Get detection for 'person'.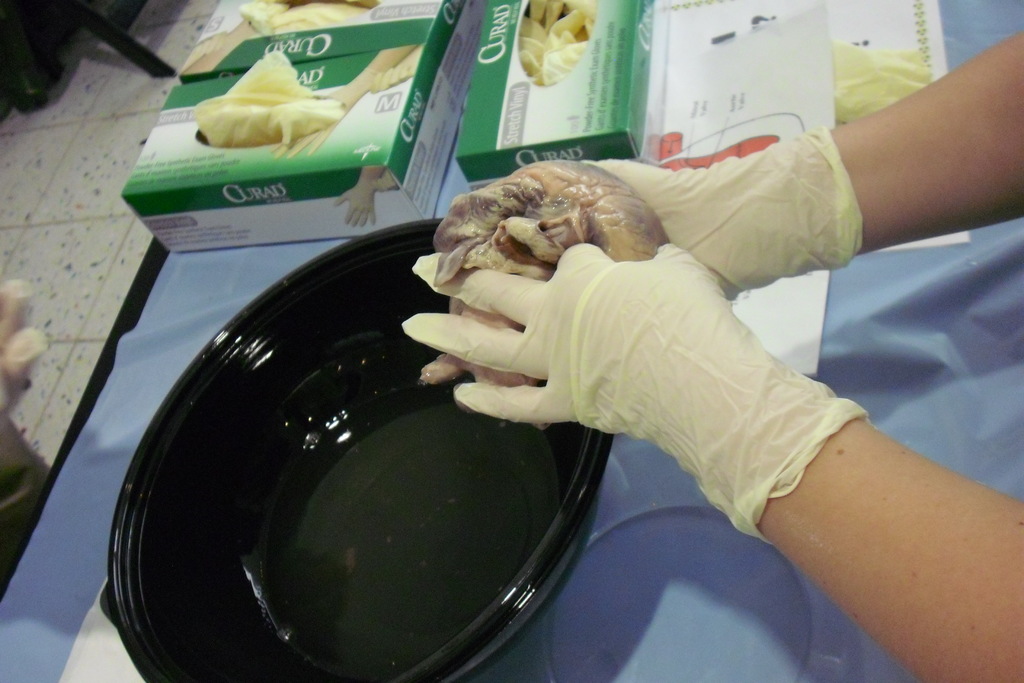
Detection: box(393, 22, 1023, 682).
